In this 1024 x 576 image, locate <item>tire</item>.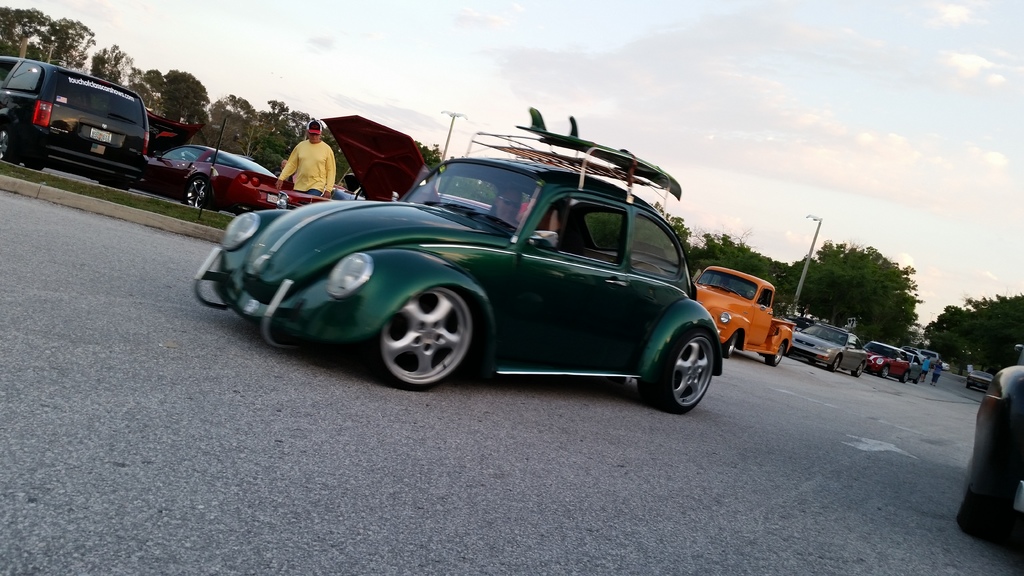
Bounding box: [left=882, top=364, right=894, bottom=376].
